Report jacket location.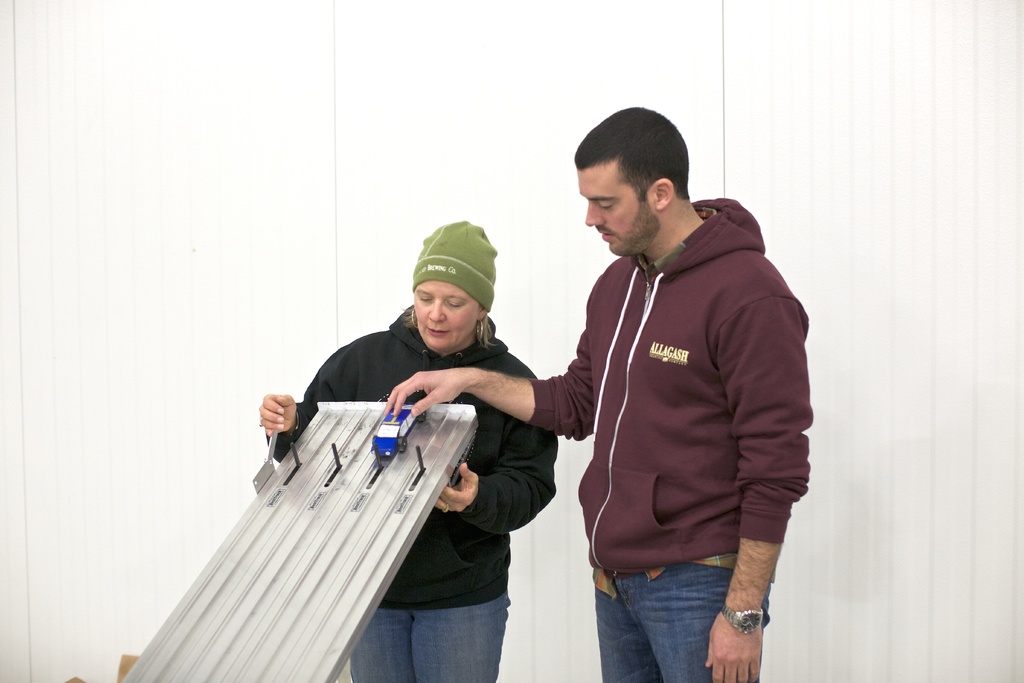
Report: [x1=266, y1=308, x2=559, y2=602].
